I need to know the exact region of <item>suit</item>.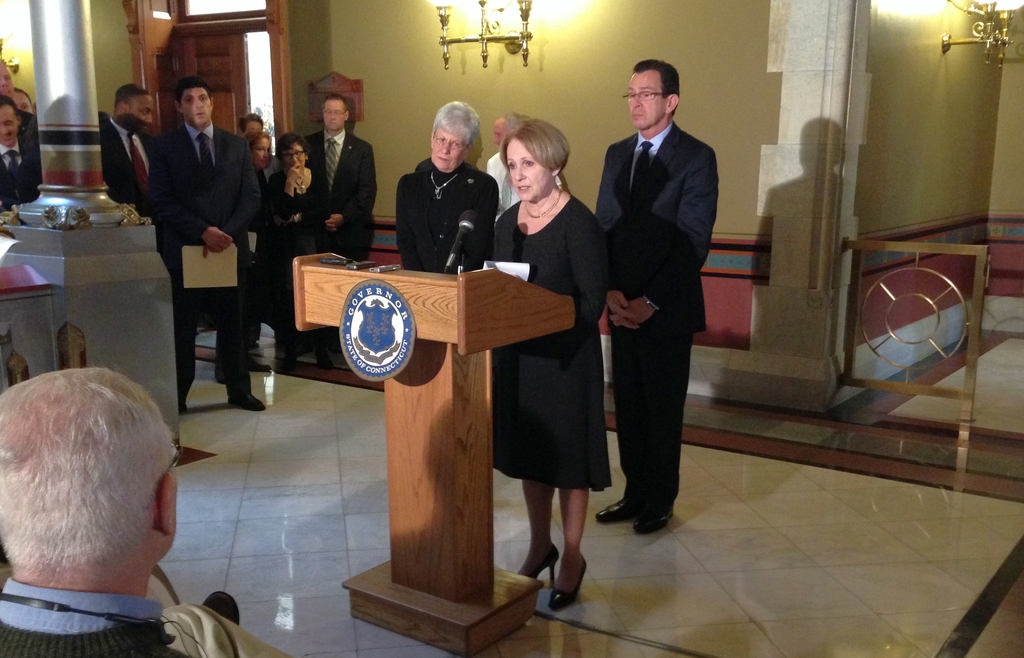
Region: 0 140 43 202.
